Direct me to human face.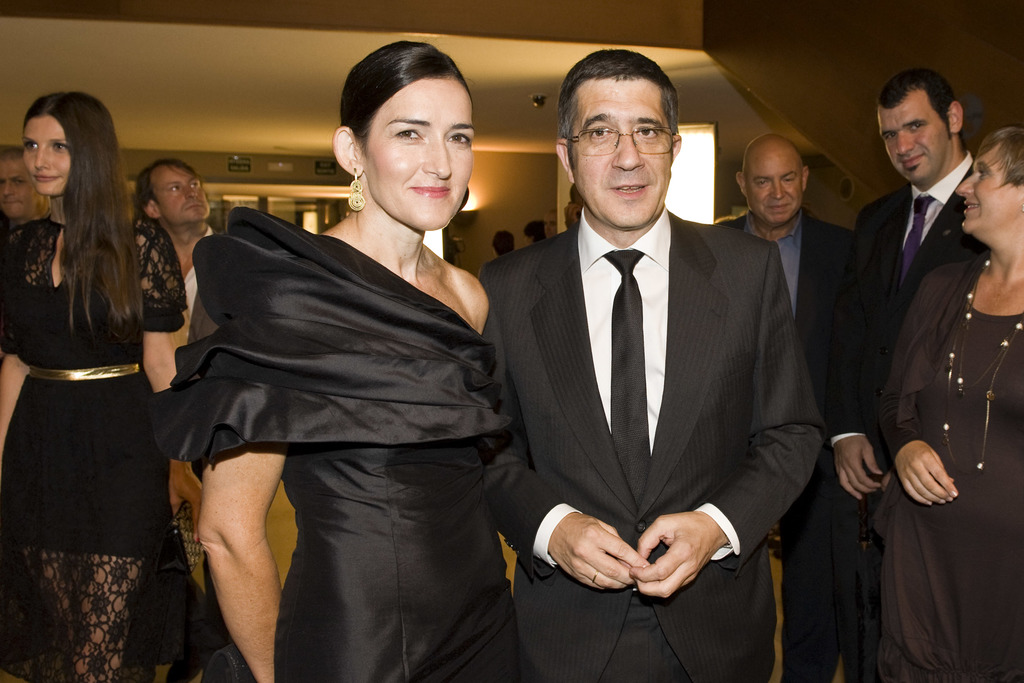
Direction: detection(145, 161, 211, 224).
